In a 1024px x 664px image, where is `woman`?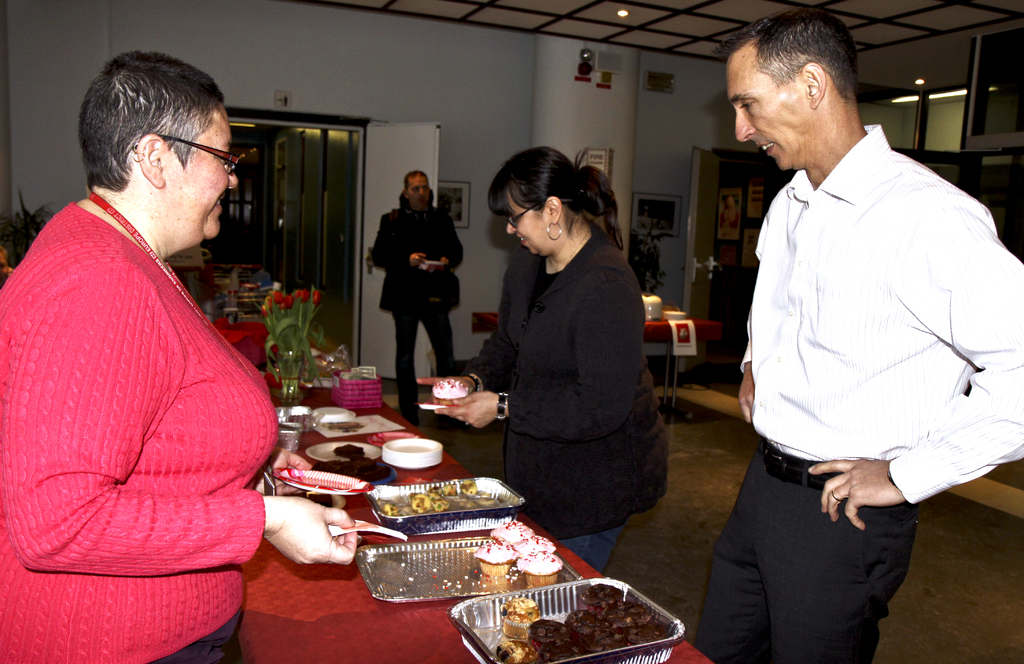
(x1=0, y1=48, x2=359, y2=663).
